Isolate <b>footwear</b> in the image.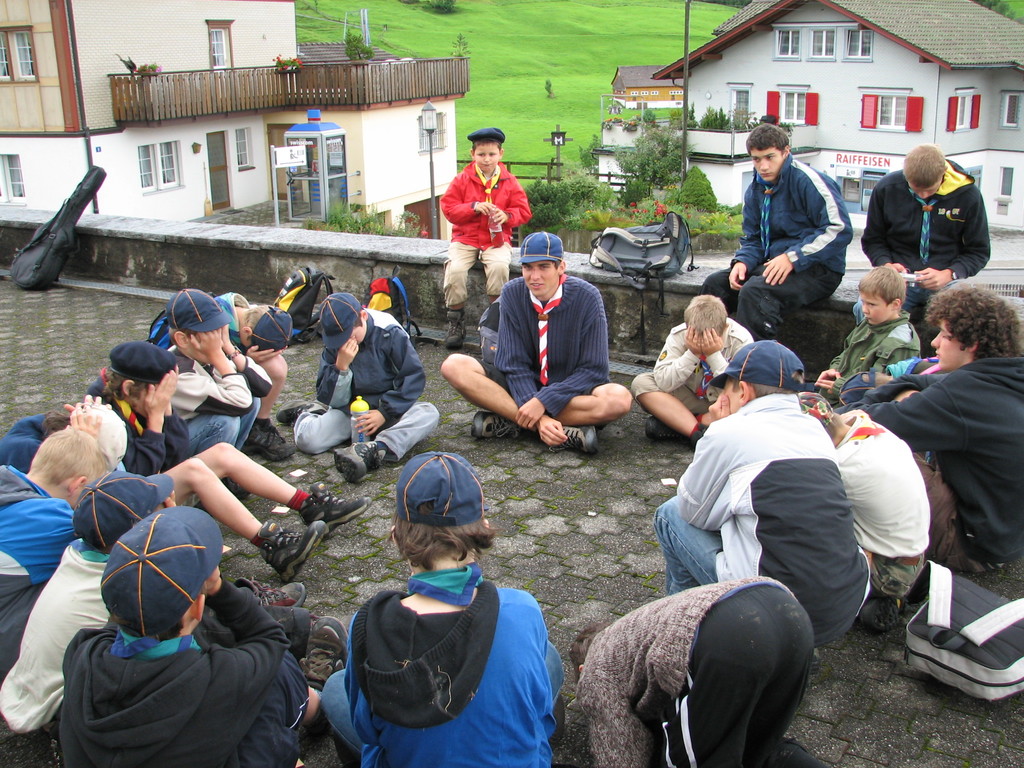
Isolated region: bbox=(276, 595, 310, 658).
